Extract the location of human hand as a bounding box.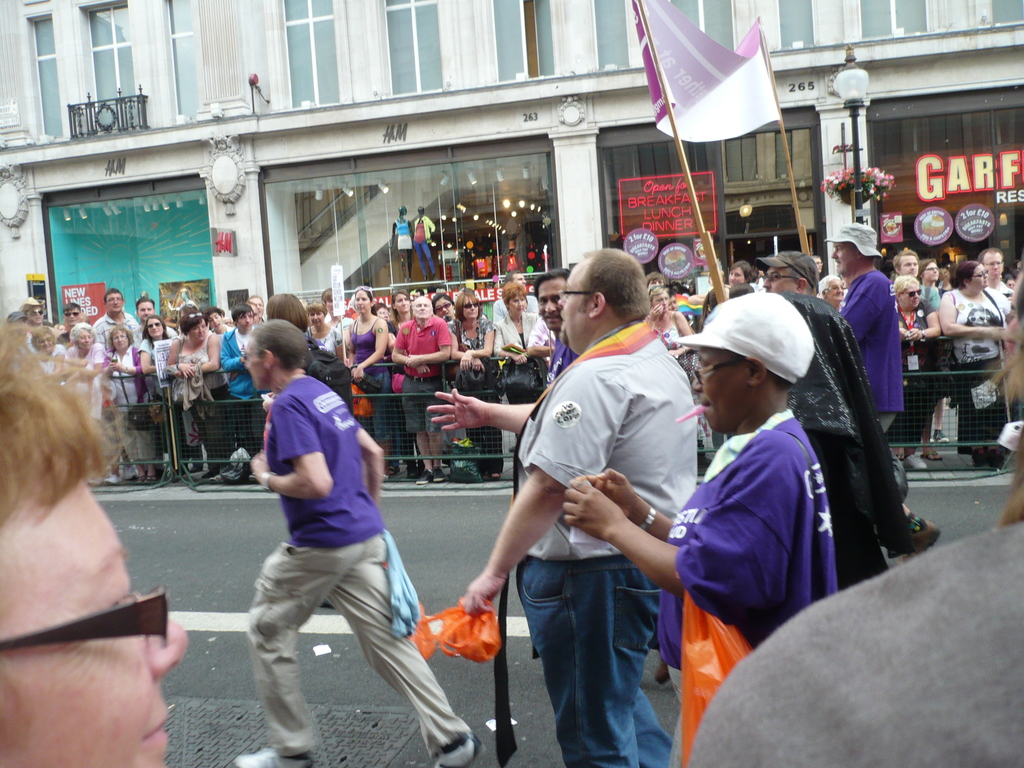
detection(178, 360, 196, 381).
